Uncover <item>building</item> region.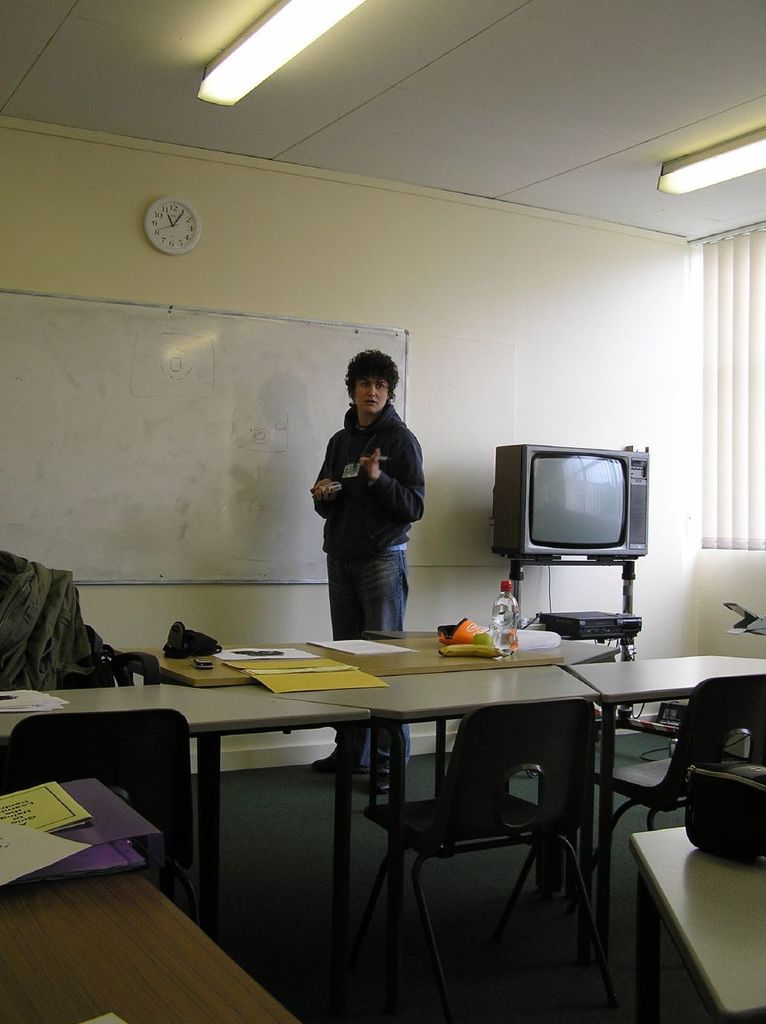
Uncovered: [x1=0, y1=0, x2=765, y2=1023].
